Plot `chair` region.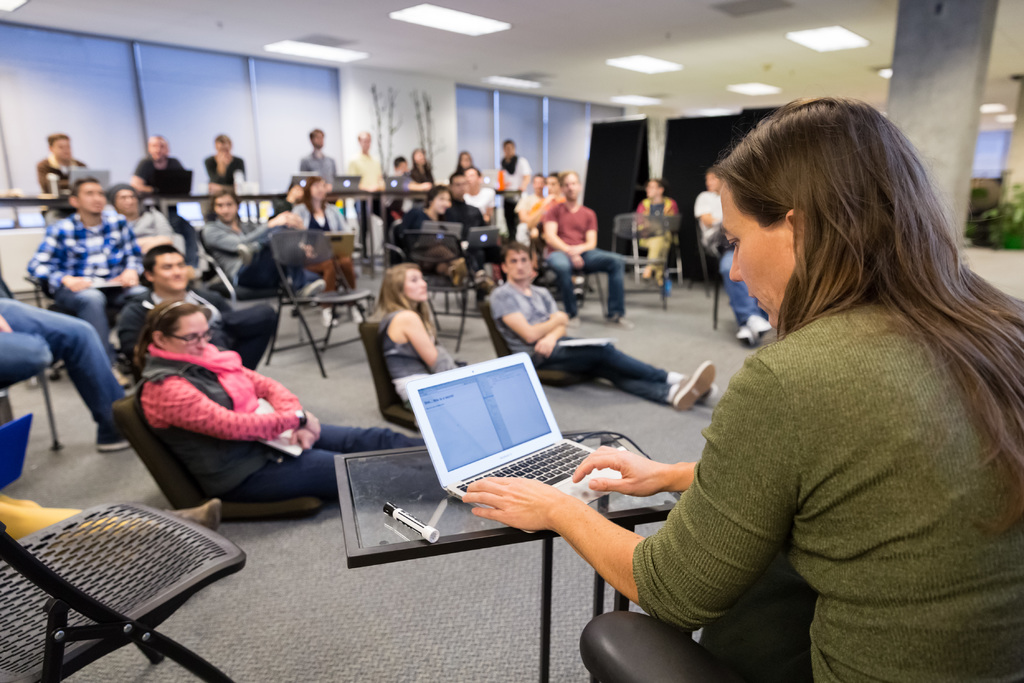
Plotted at {"left": 611, "top": 211, "right": 668, "bottom": 310}.
